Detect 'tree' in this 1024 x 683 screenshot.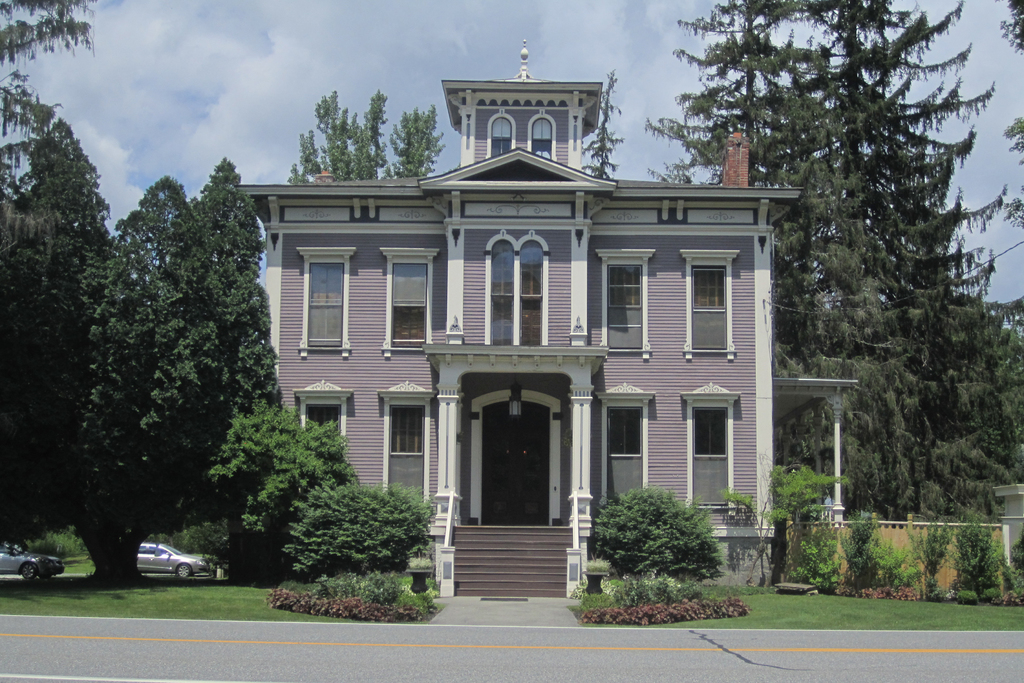
Detection: bbox=[578, 67, 628, 185].
